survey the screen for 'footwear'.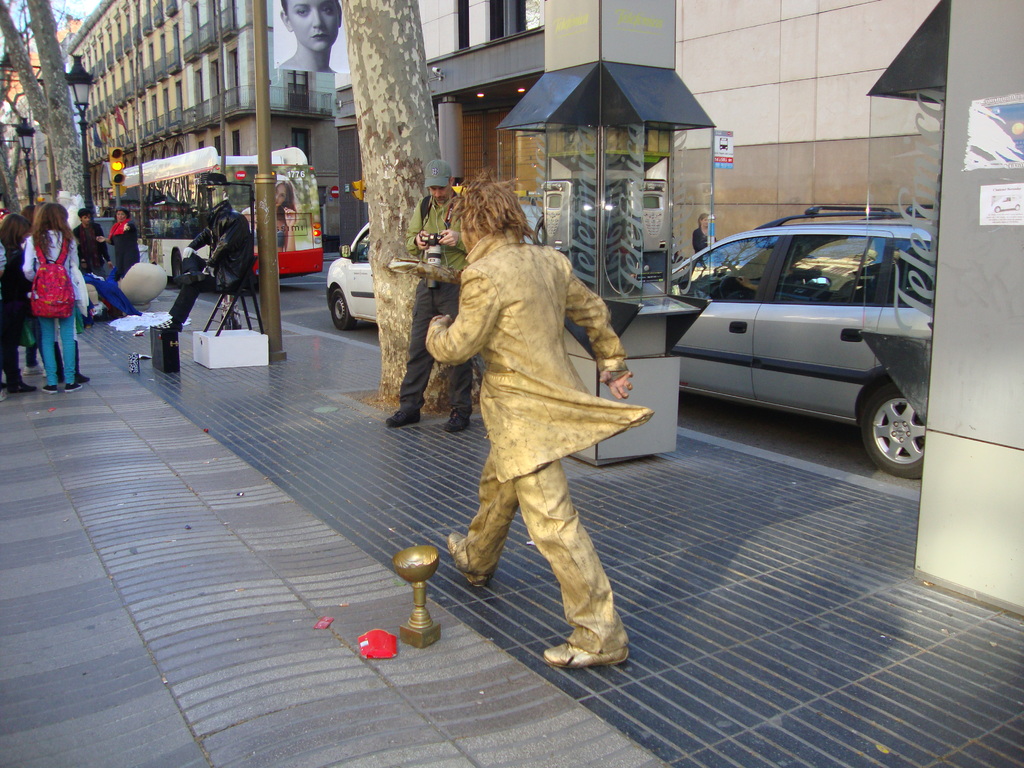
Survey found: bbox=[387, 410, 419, 428].
